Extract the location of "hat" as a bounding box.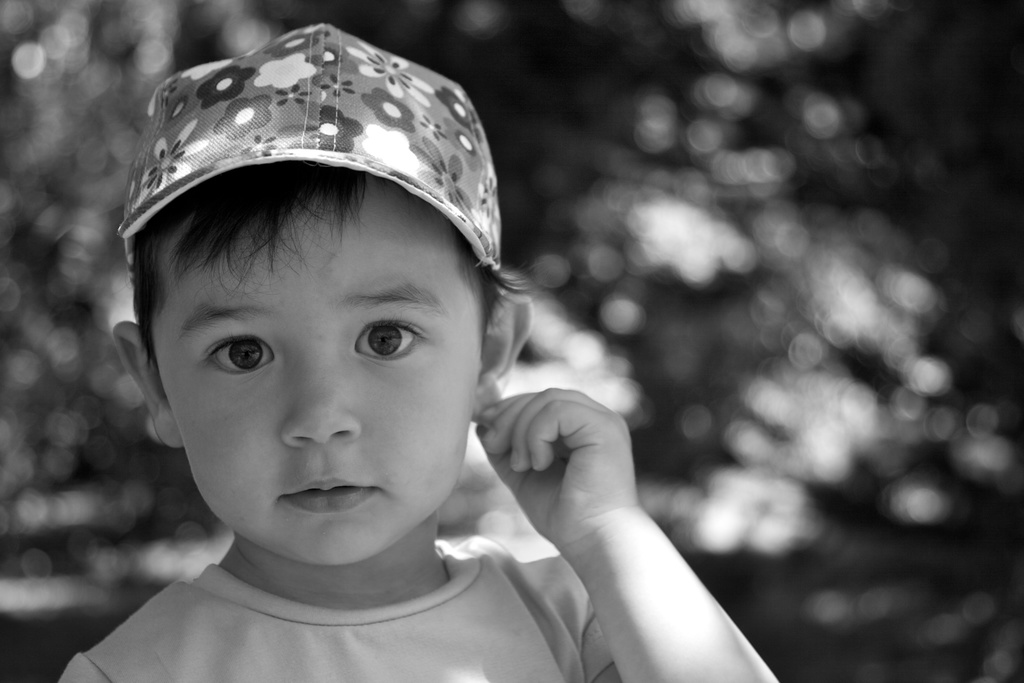
{"left": 116, "top": 21, "right": 501, "bottom": 284}.
